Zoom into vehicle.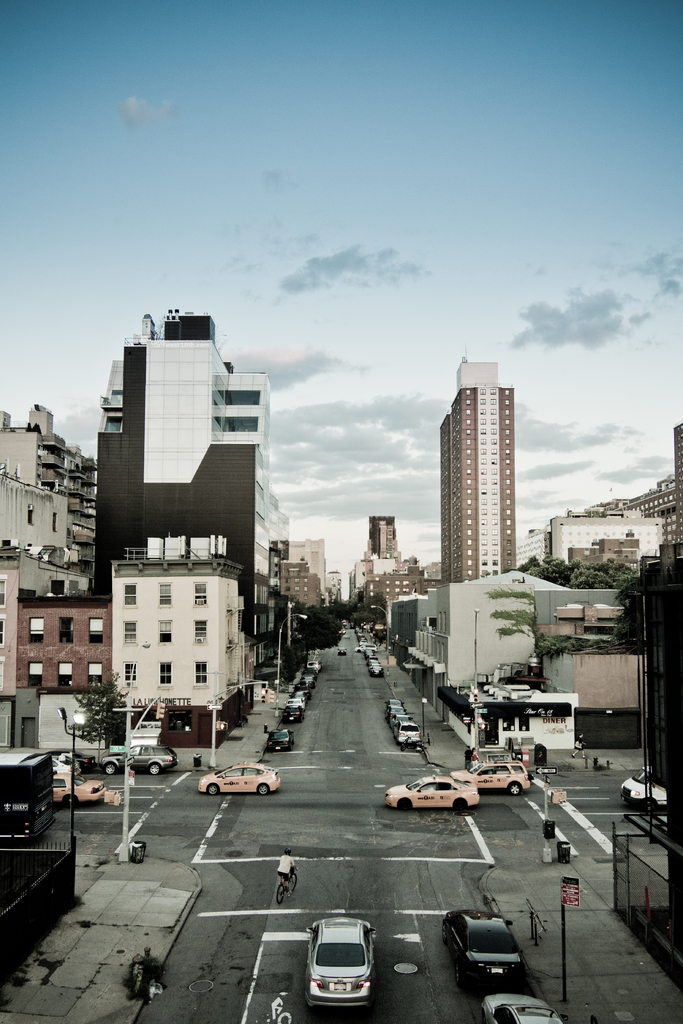
Zoom target: bbox(486, 995, 561, 1023).
